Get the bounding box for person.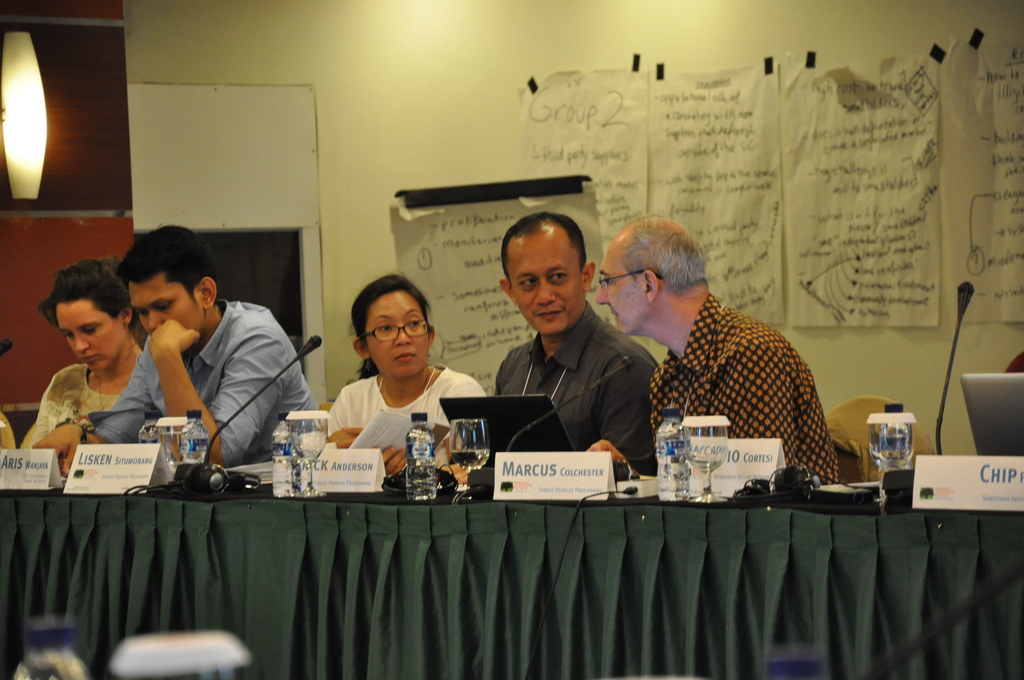
<box>17,252,144,446</box>.
